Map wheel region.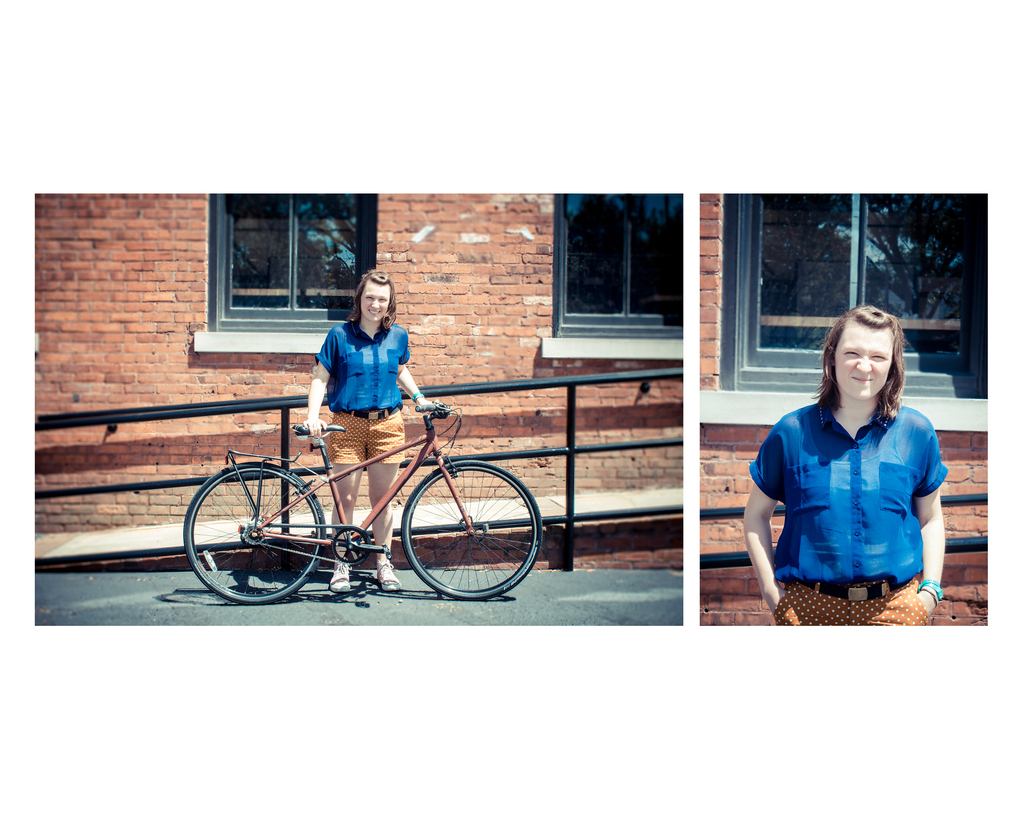
Mapped to select_region(397, 460, 543, 602).
